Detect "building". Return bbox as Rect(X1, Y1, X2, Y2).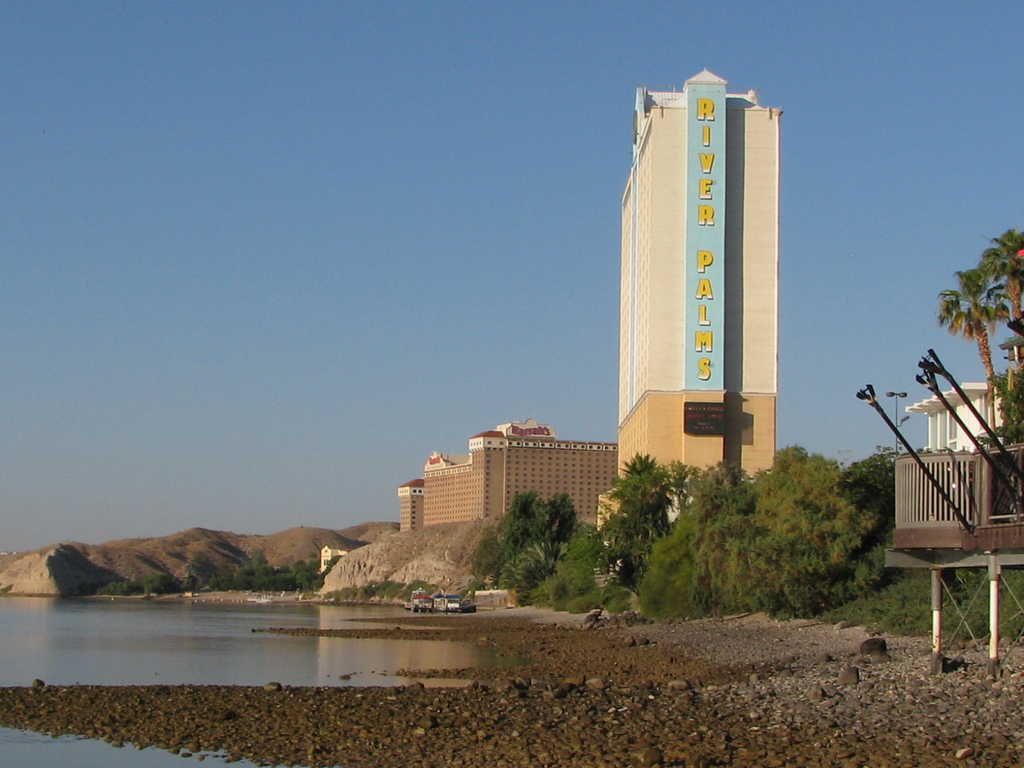
Rect(617, 64, 787, 531).
